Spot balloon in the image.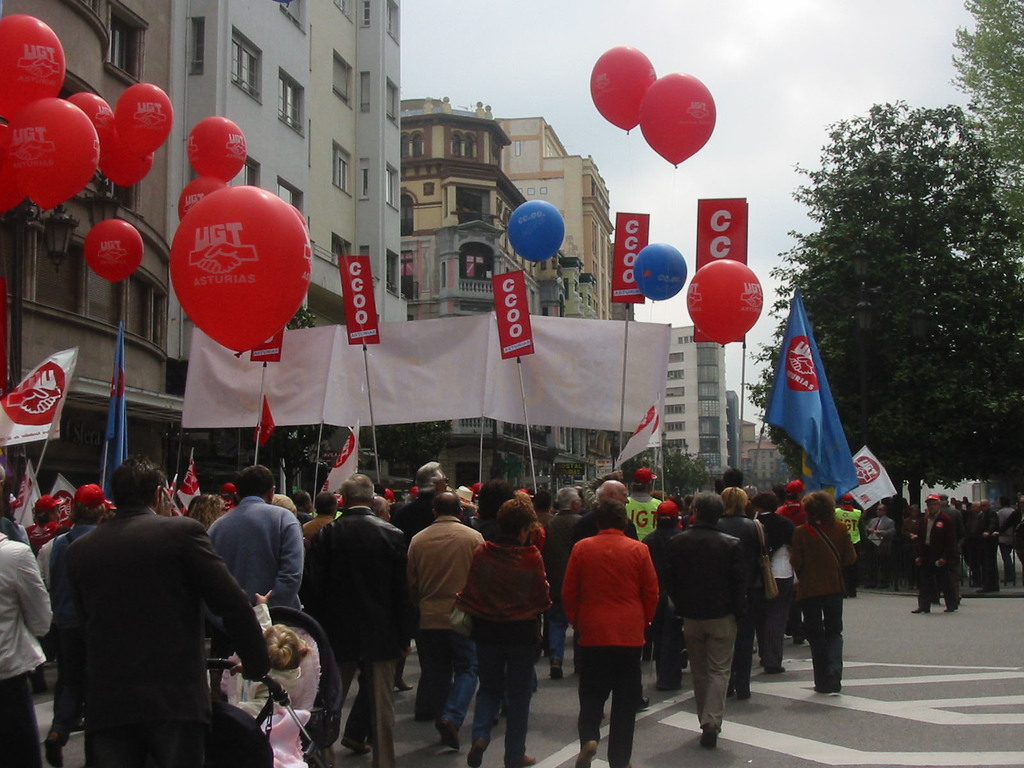
balloon found at crop(685, 257, 765, 346).
